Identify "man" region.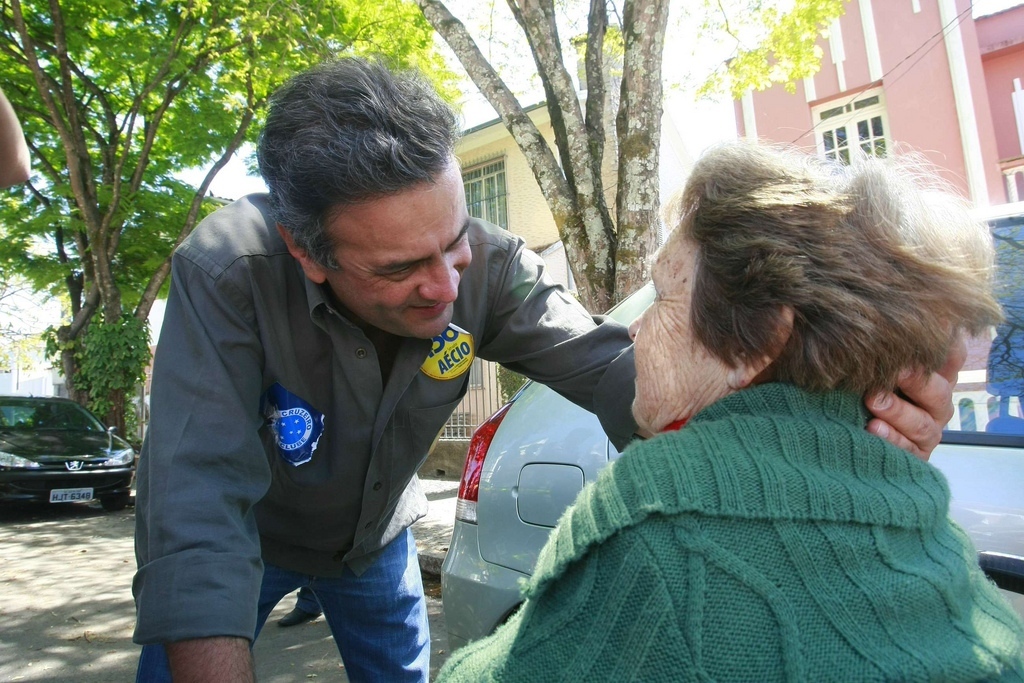
Region: 132:54:971:682.
